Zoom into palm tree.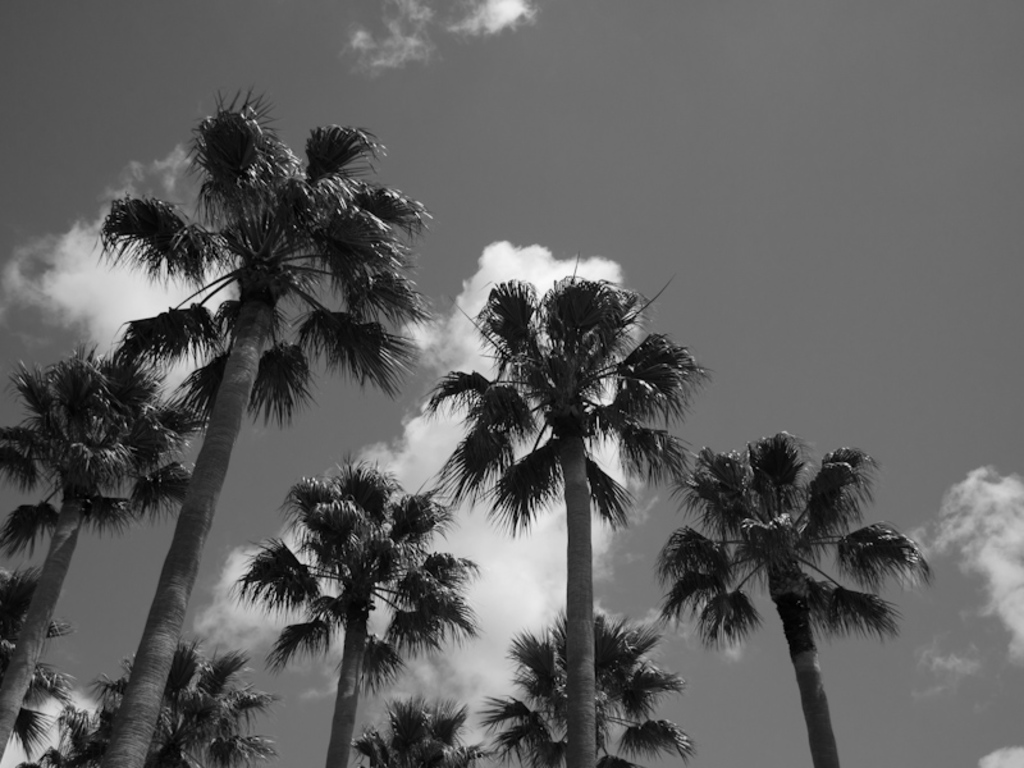
Zoom target: x1=425 y1=250 x2=709 y2=767.
